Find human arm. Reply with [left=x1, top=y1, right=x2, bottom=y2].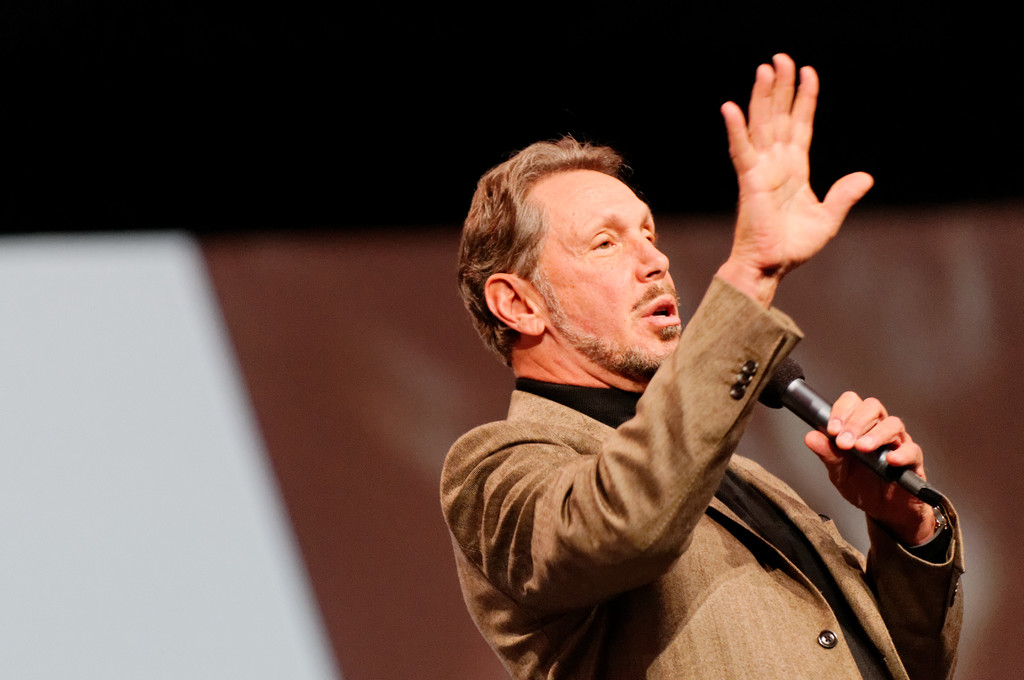
[left=416, top=287, right=867, bottom=648].
